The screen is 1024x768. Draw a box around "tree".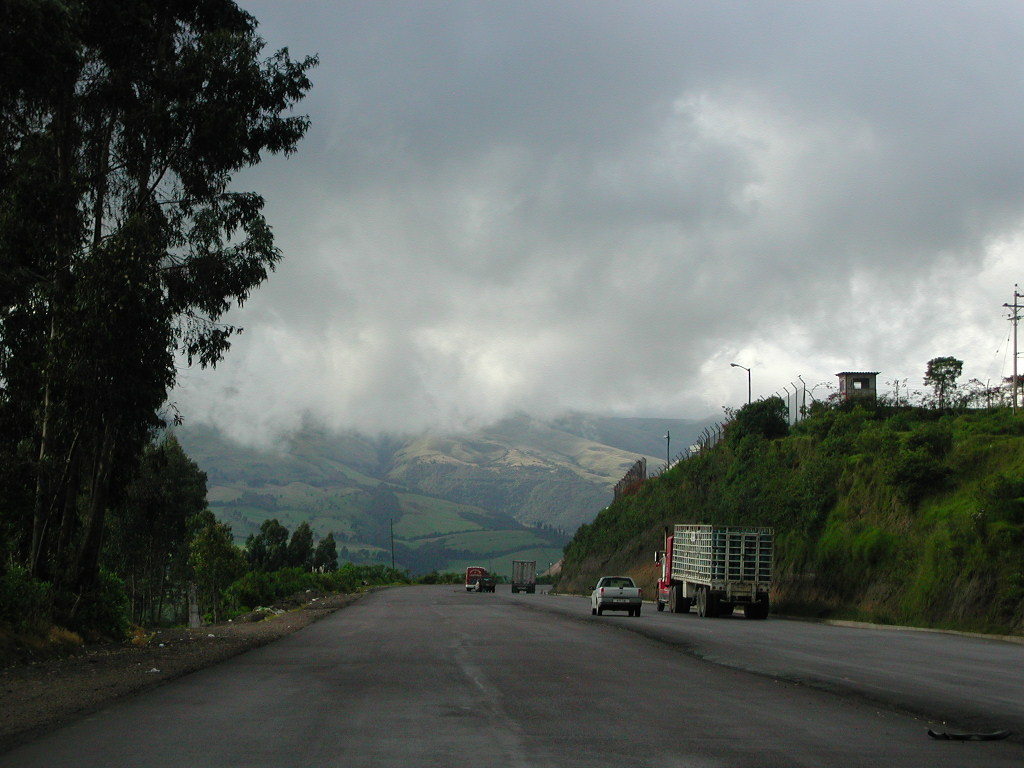
292:519:322:570.
